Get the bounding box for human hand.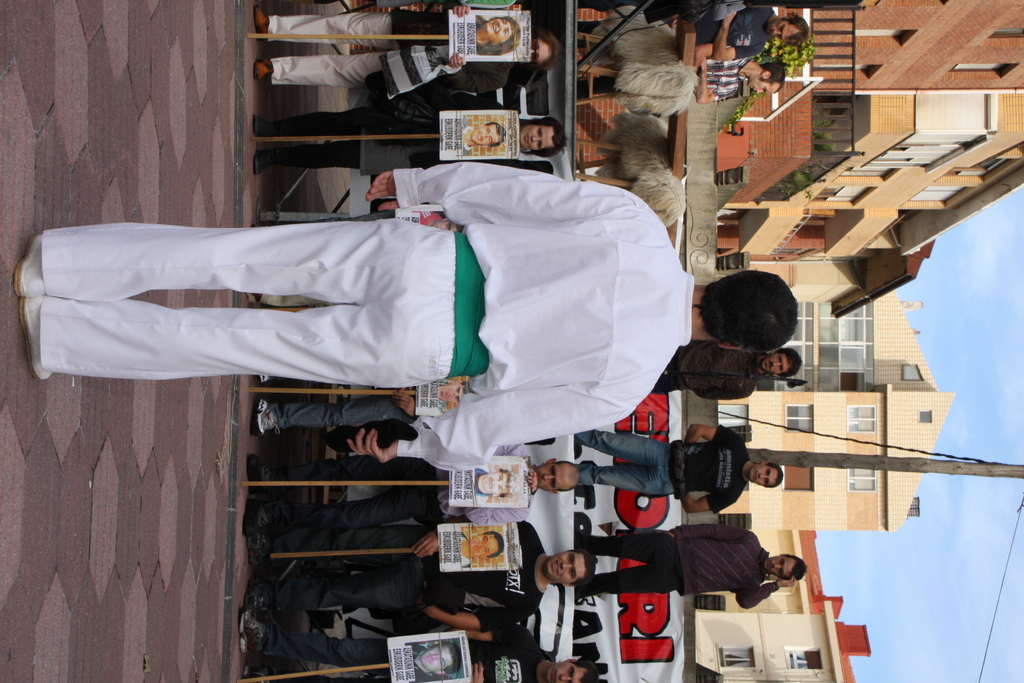
[x1=409, y1=531, x2=442, y2=562].
